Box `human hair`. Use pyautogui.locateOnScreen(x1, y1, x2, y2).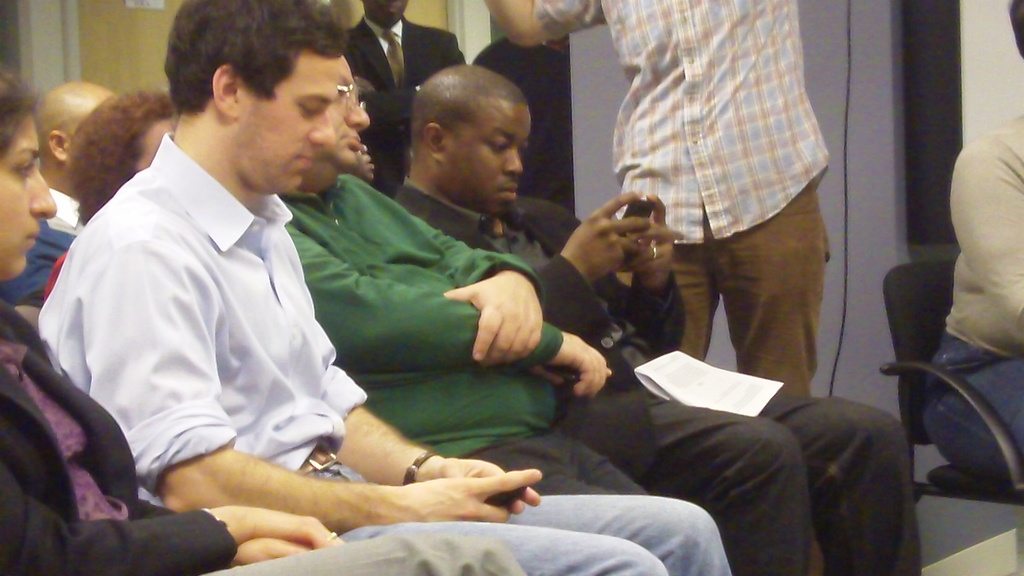
pyautogui.locateOnScreen(156, 0, 346, 109).
